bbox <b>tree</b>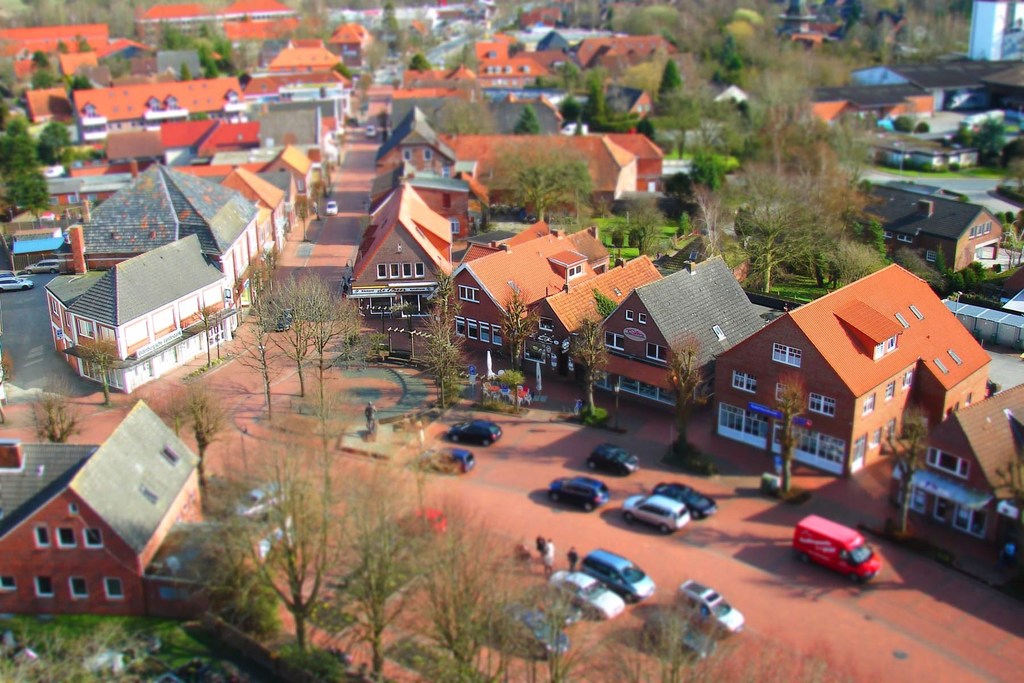
(0, 114, 69, 240)
